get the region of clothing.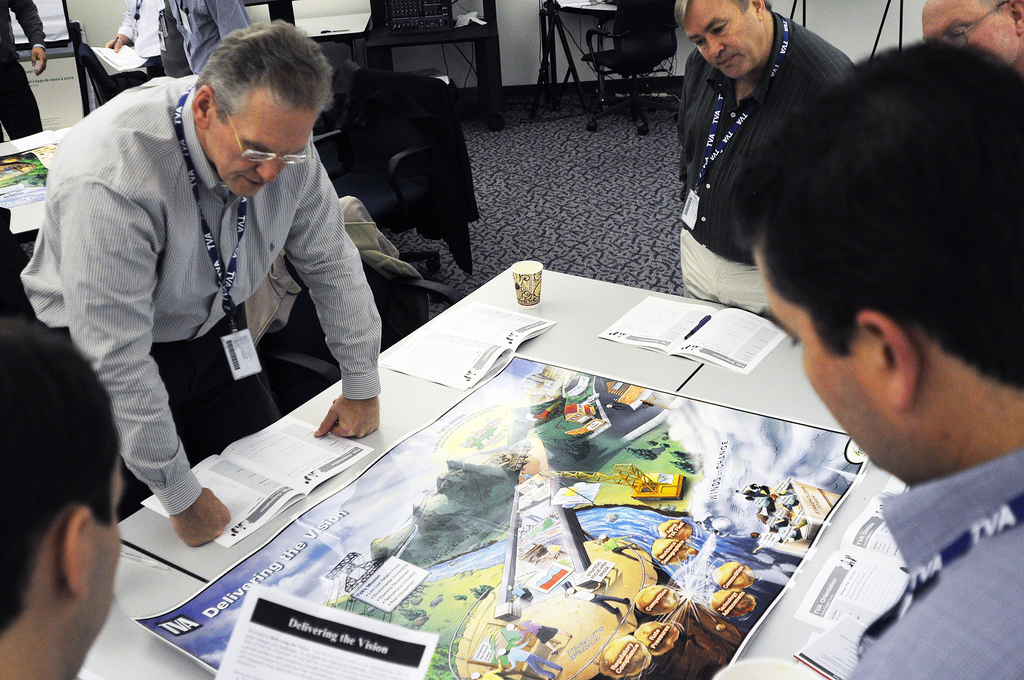
region(118, 0, 157, 81).
